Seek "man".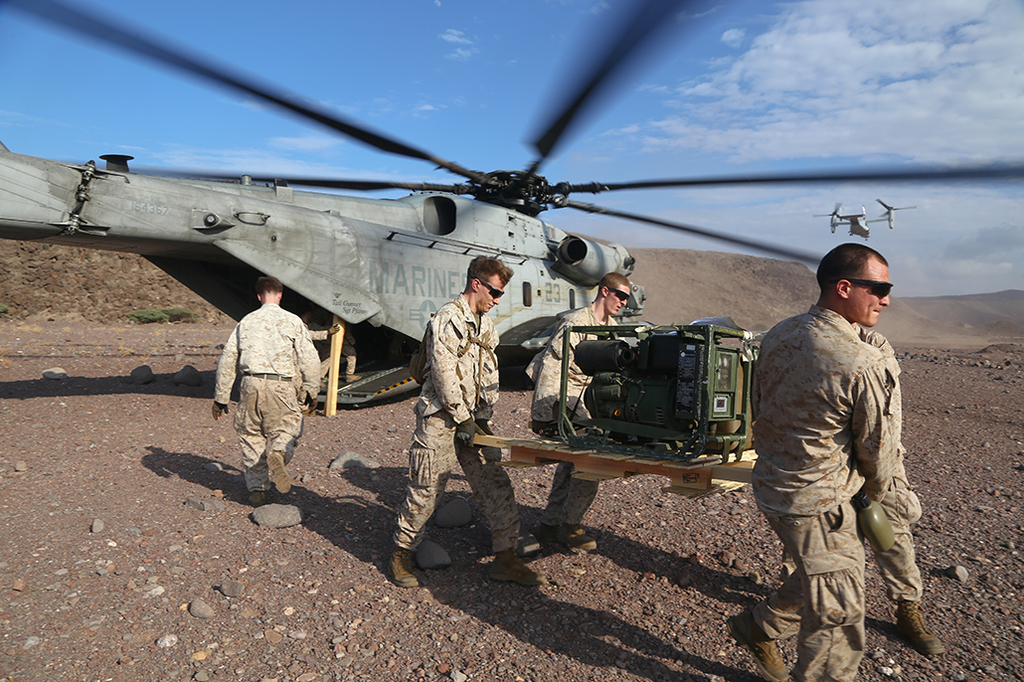
<region>379, 256, 546, 590</region>.
